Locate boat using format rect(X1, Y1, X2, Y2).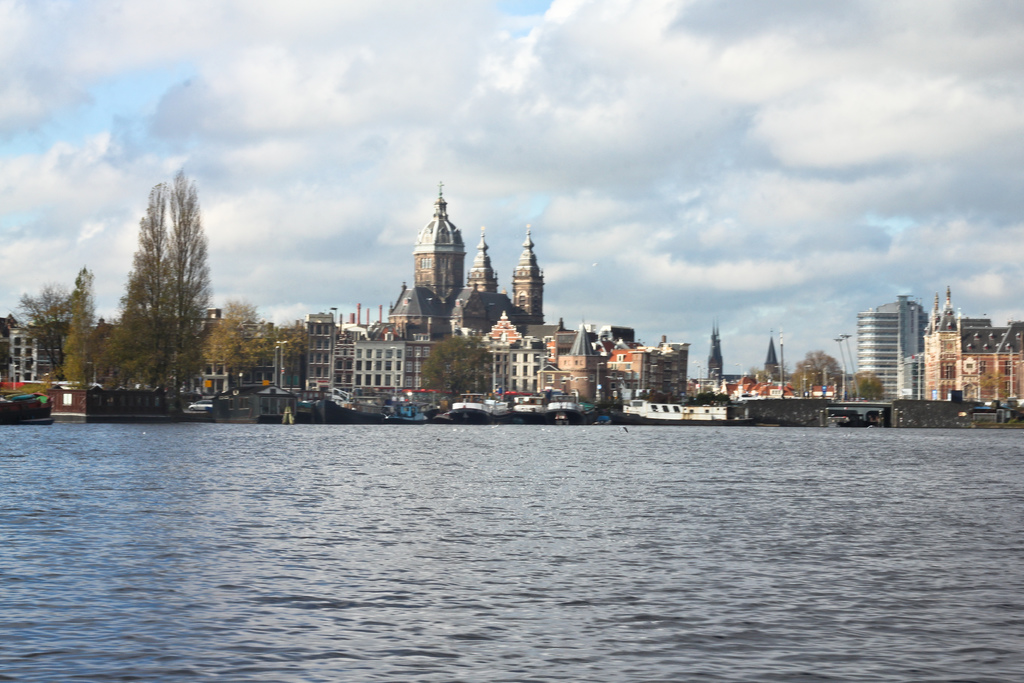
rect(384, 406, 424, 419).
